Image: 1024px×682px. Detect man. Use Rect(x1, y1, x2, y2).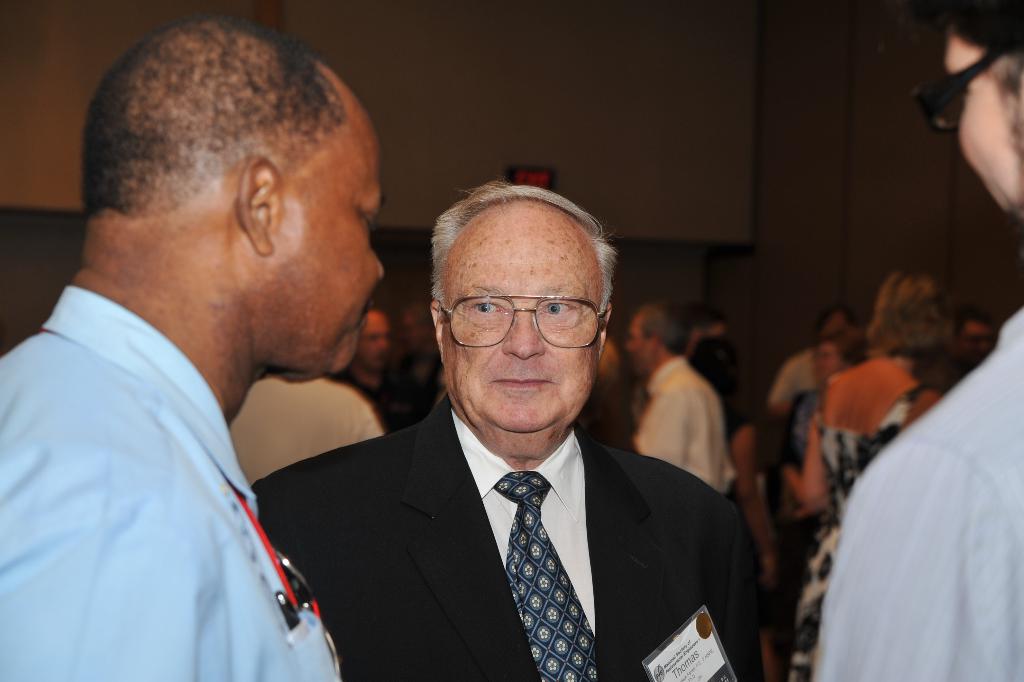
Rect(818, 0, 1023, 681).
